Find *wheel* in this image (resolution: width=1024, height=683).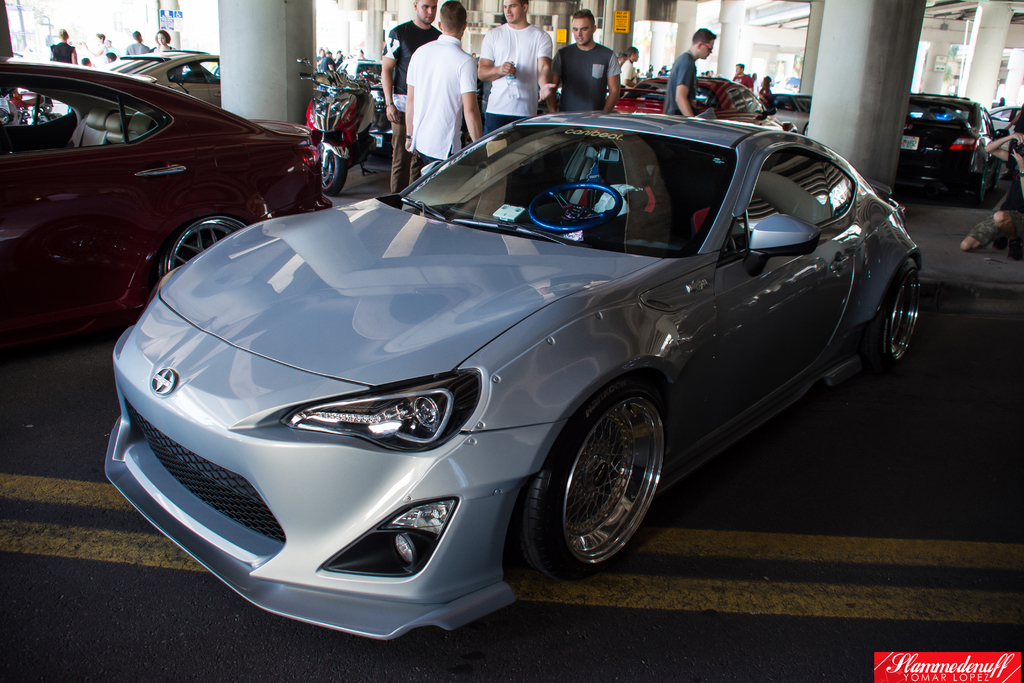
locate(526, 182, 625, 235).
